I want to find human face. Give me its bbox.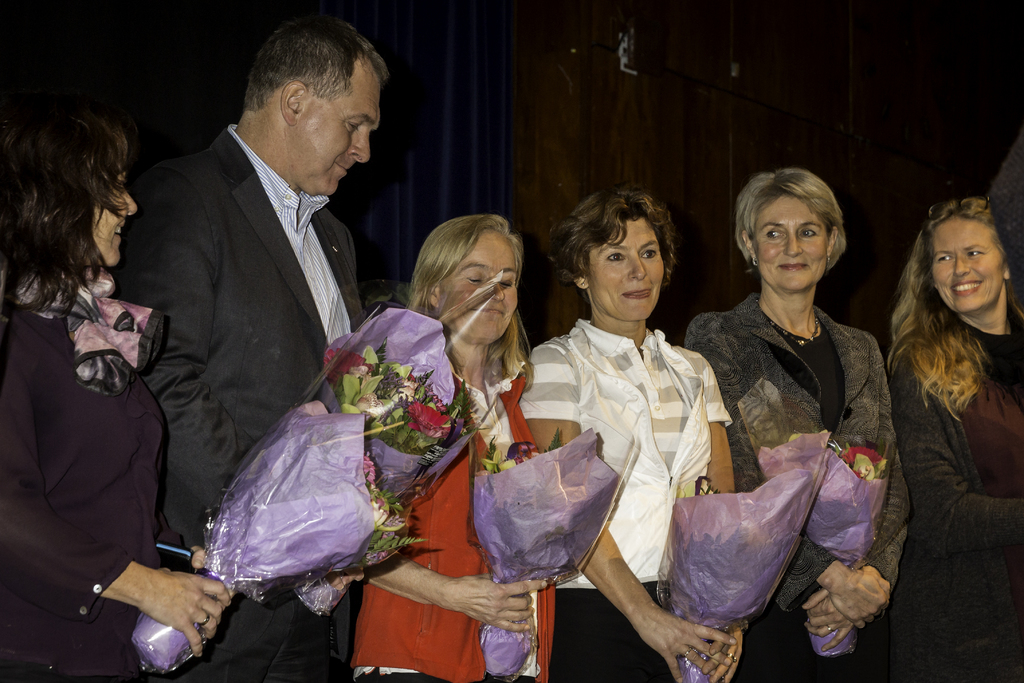
95/175/137/263.
